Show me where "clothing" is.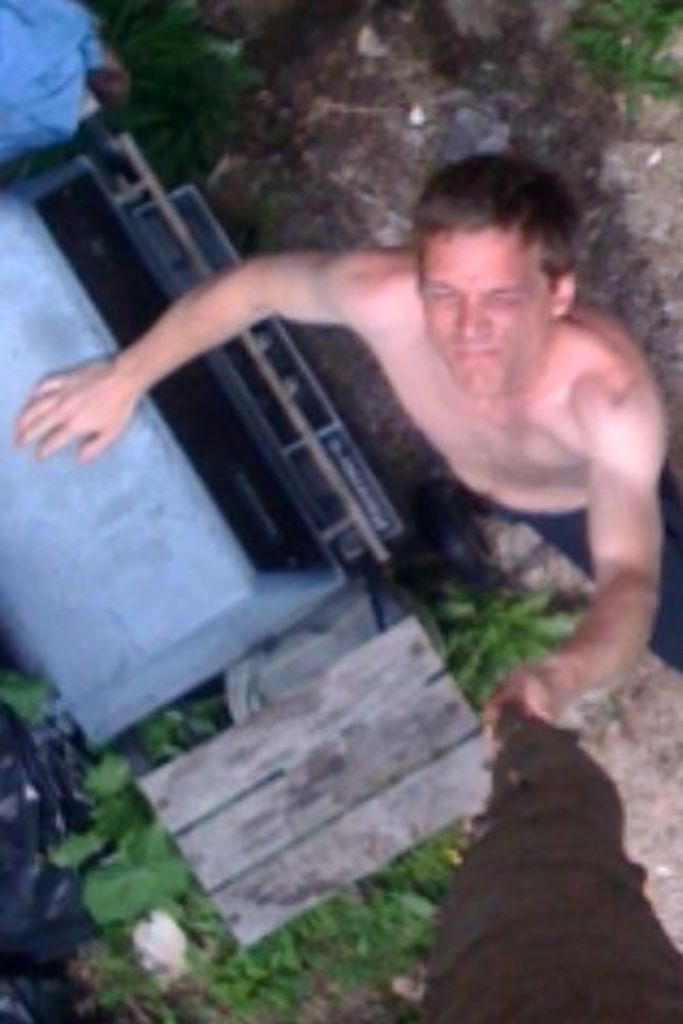
"clothing" is at box(450, 471, 681, 670).
